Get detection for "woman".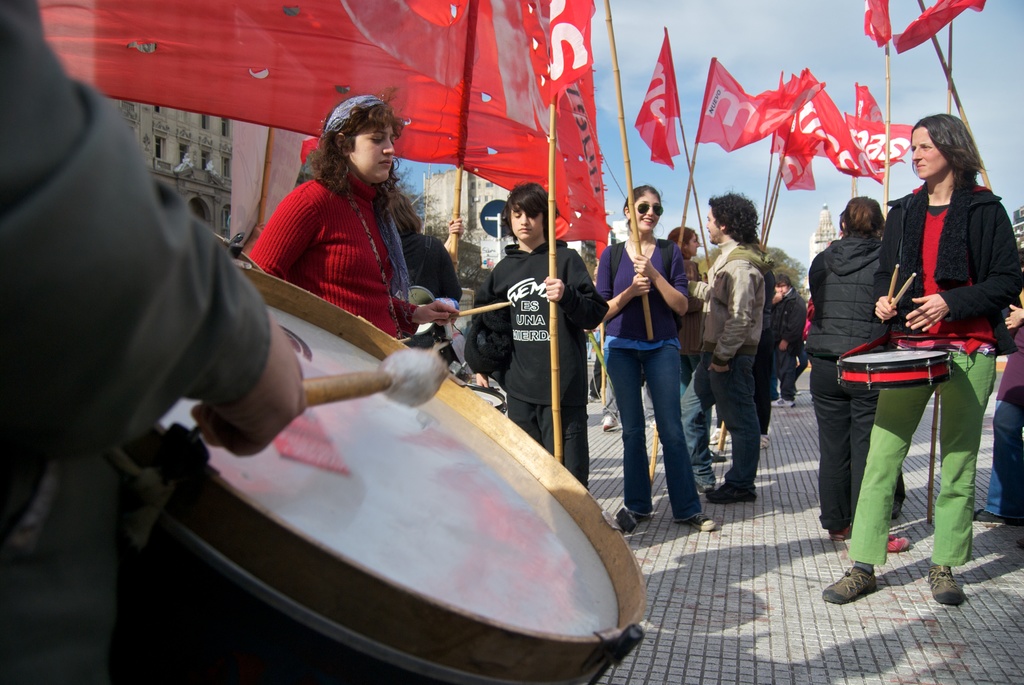
Detection: locate(246, 86, 458, 343).
